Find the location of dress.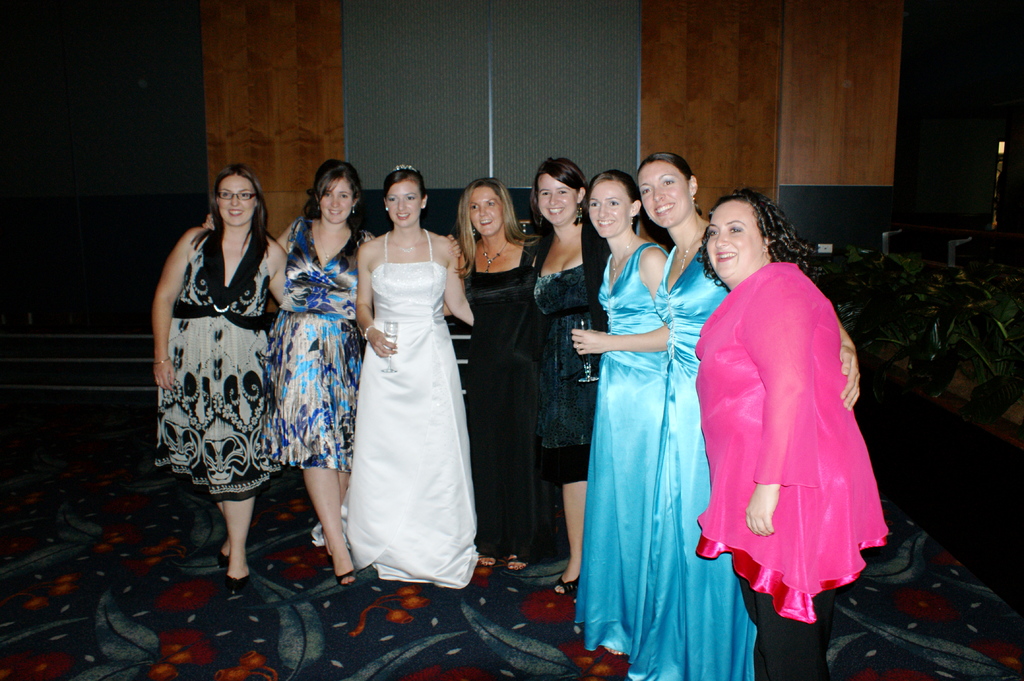
Location: bbox=[315, 228, 480, 592].
